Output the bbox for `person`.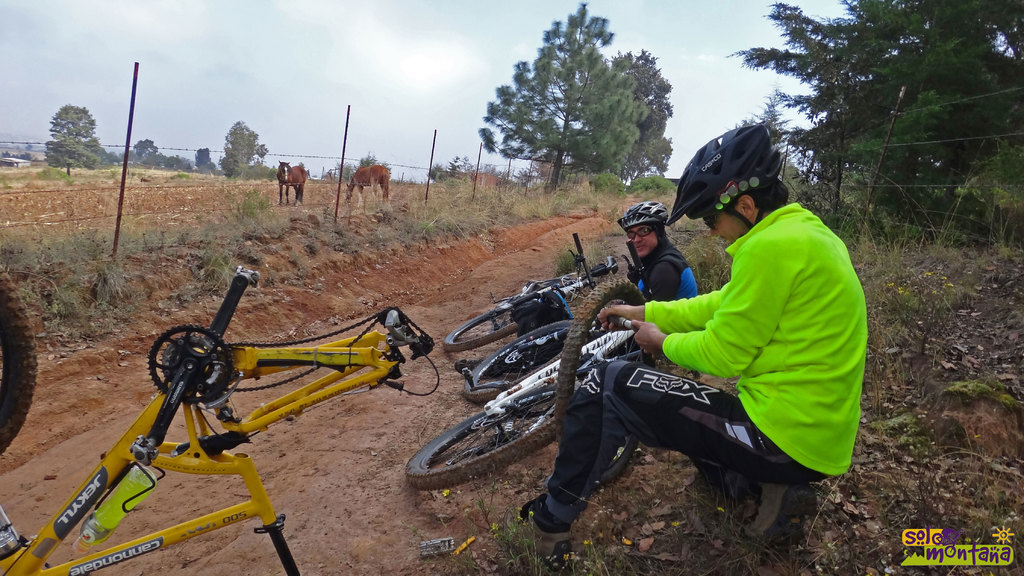
614/198/707/307.
